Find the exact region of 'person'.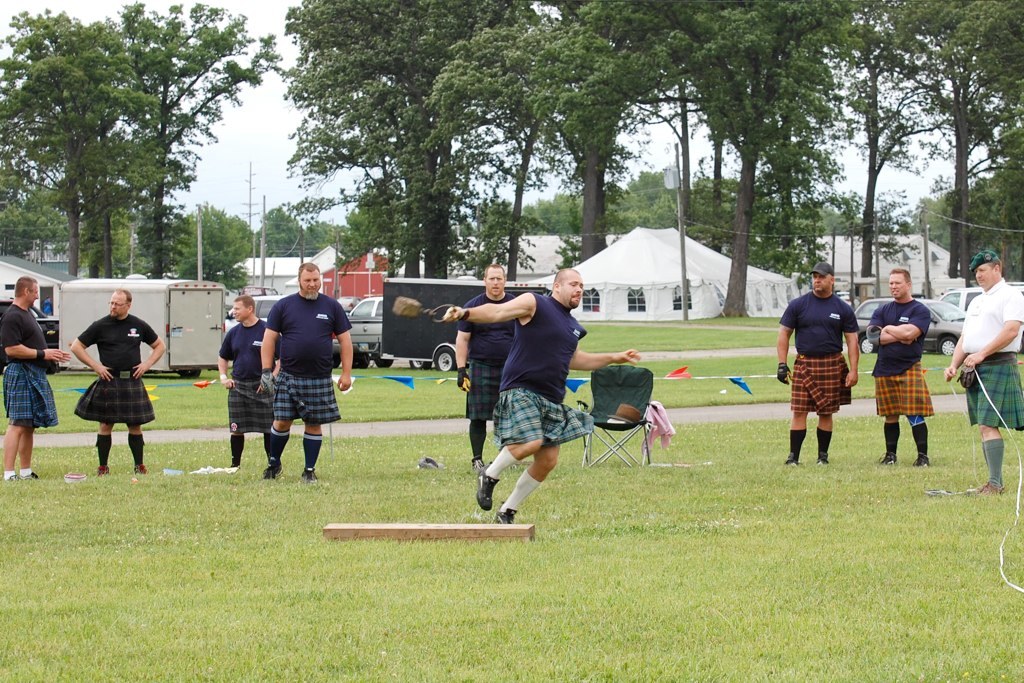
Exact region: l=207, t=288, r=285, b=463.
